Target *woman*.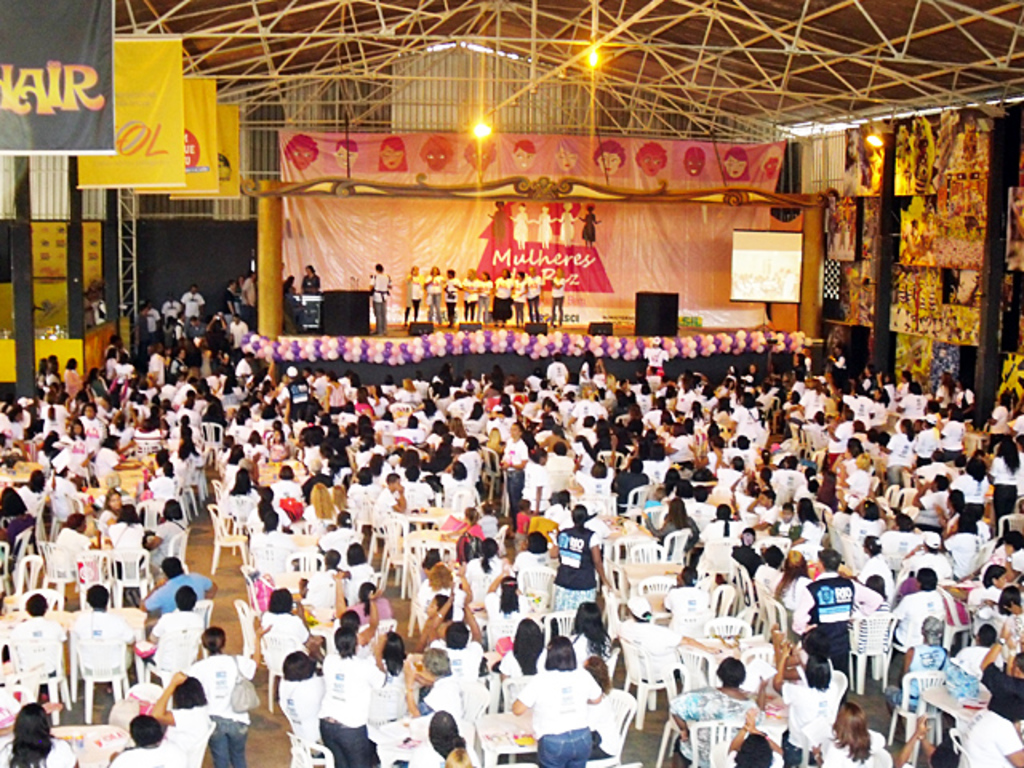
Target region: <bbox>397, 379, 416, 398</bbox>.
